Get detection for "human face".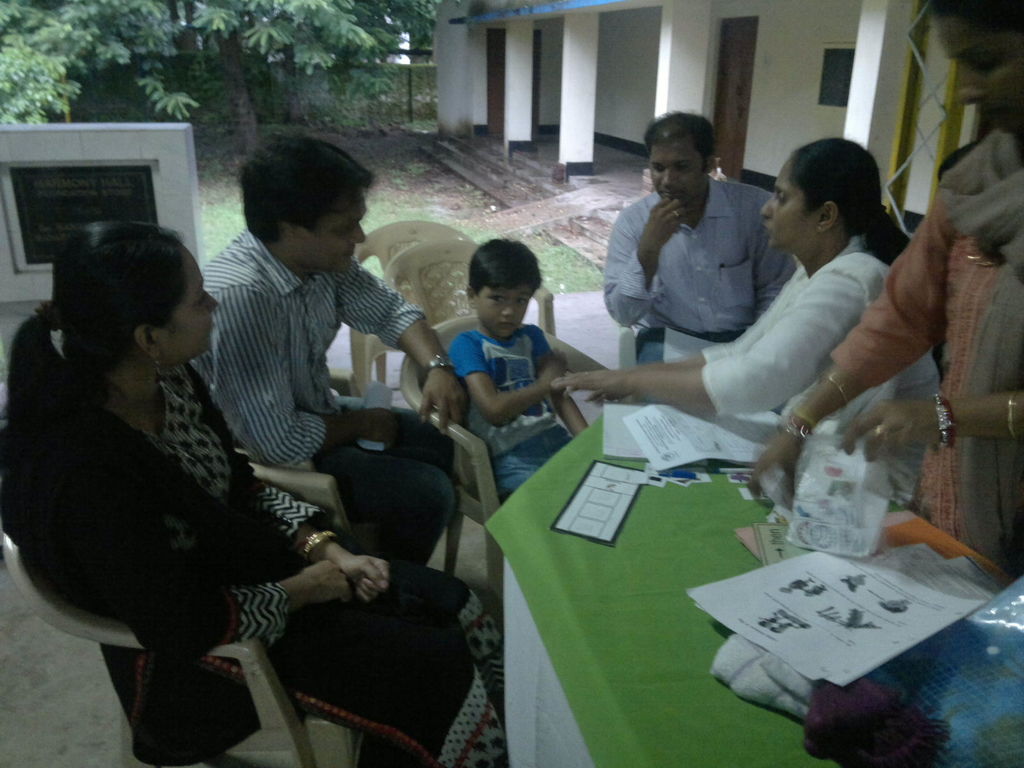
Detection: 935, 10, 1023, 140.
